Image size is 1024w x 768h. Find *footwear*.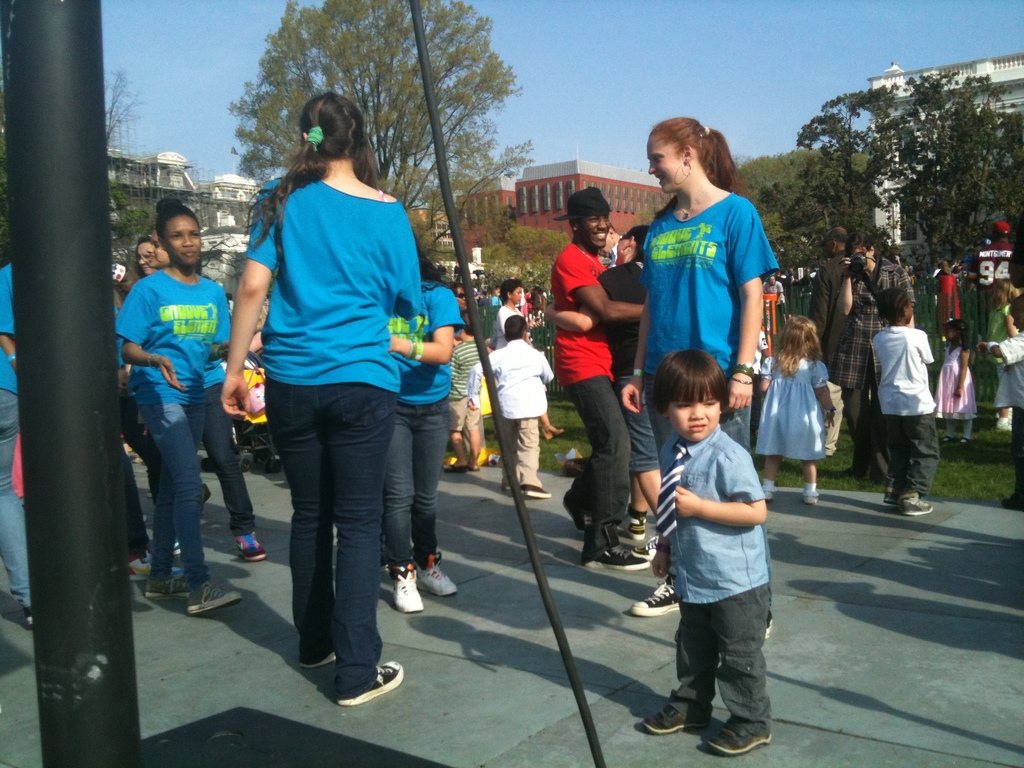
<region>183, 586, 239, 611</region>.
